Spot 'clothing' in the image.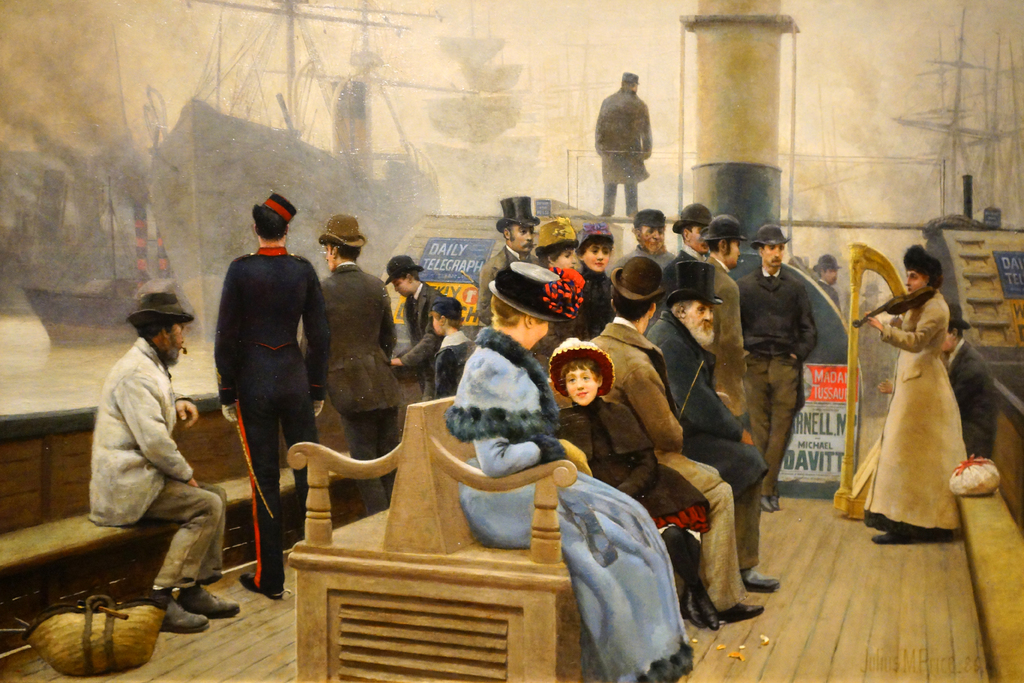
'clothing' found at l=582, t=272, r=613, b=338.
